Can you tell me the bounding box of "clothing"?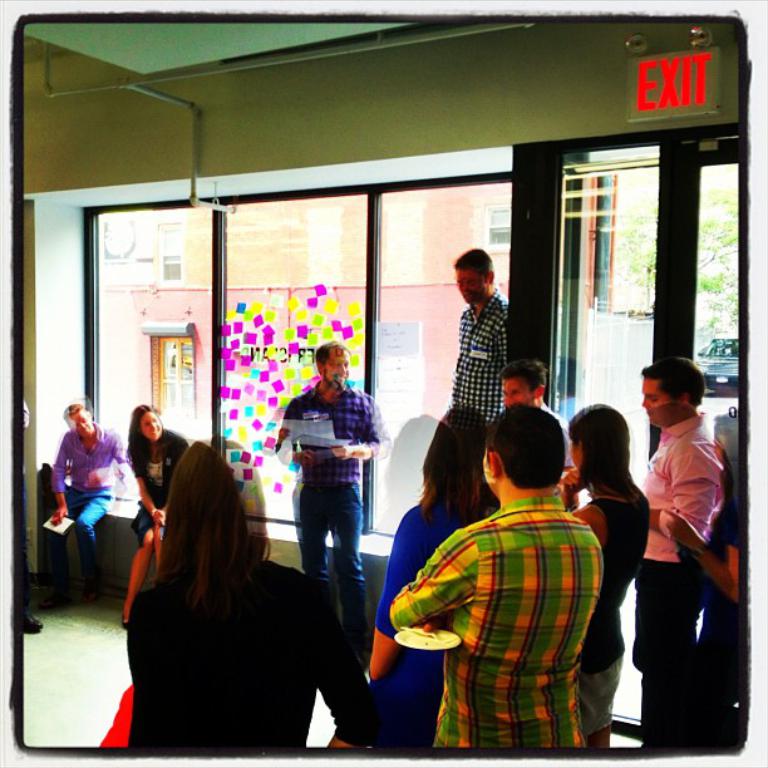
[x1=695, y1=467, x2=742, y2=752].
